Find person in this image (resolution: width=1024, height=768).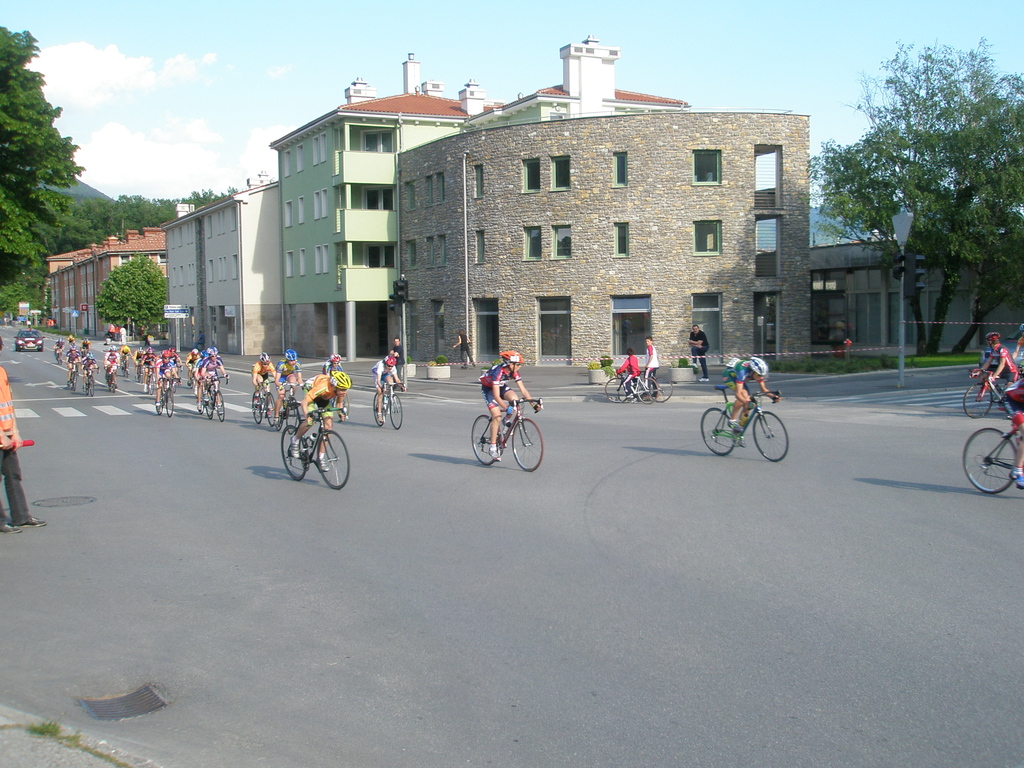
[left=252, top=349, right=268, bottom=395].
